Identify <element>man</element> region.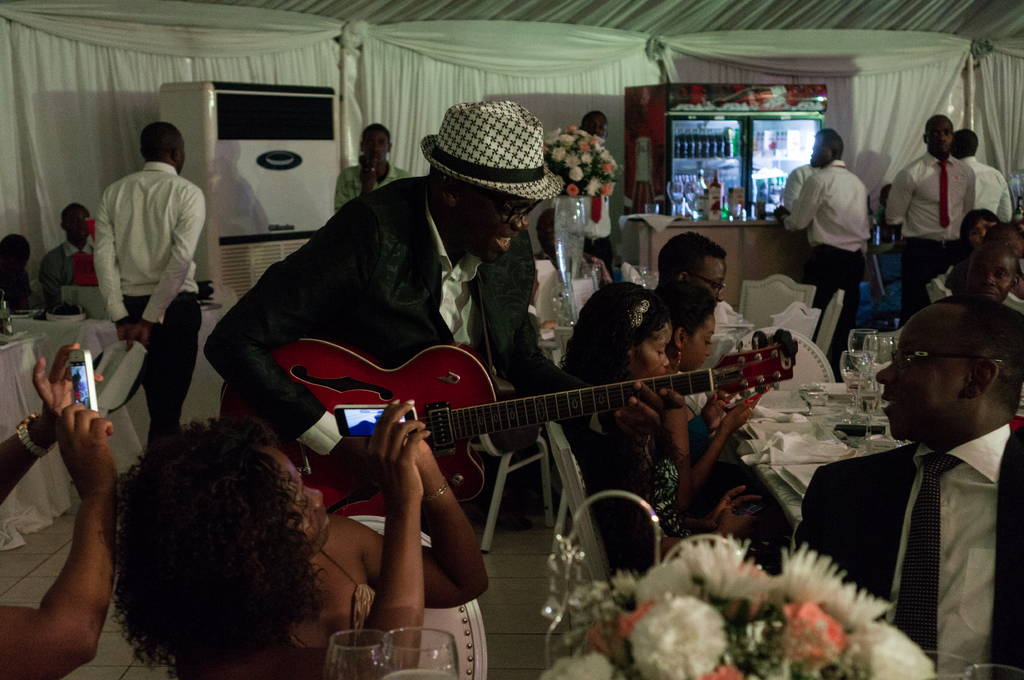
Region: 90/115/200/427.
